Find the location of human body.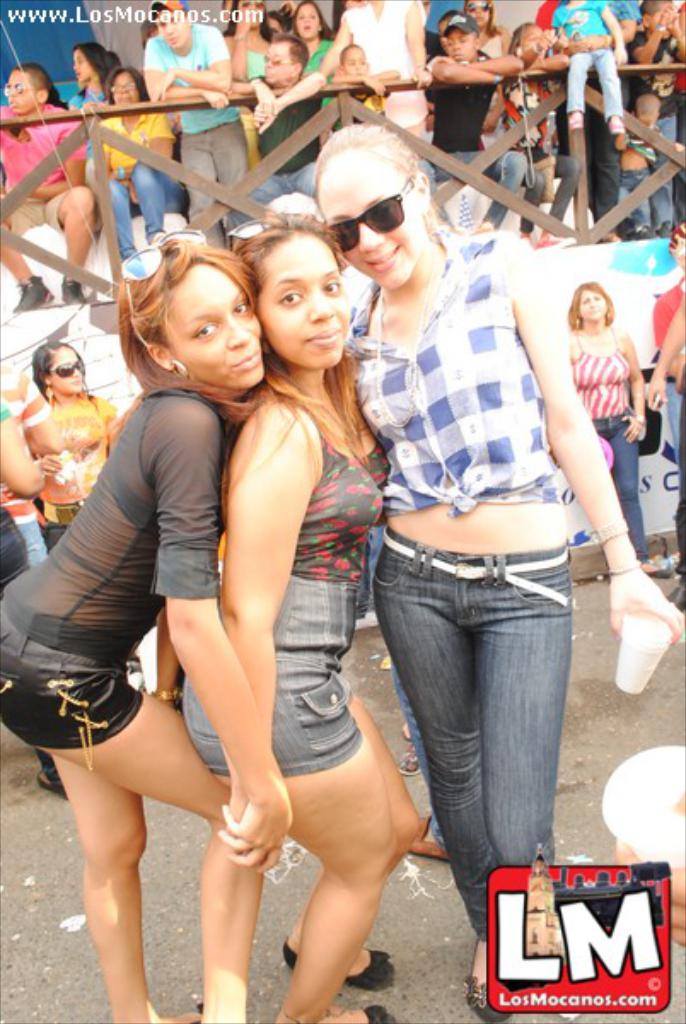
Location: crop(229, 0, 280, 84).
